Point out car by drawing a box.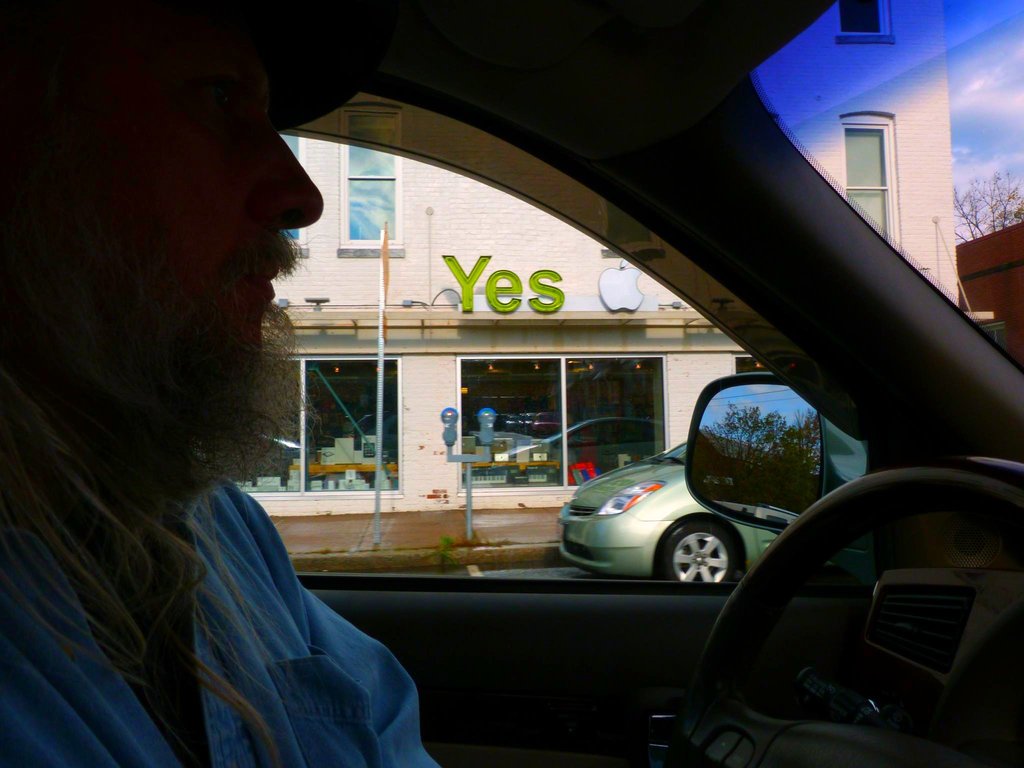
detection(3, 0, 1023, 764).
